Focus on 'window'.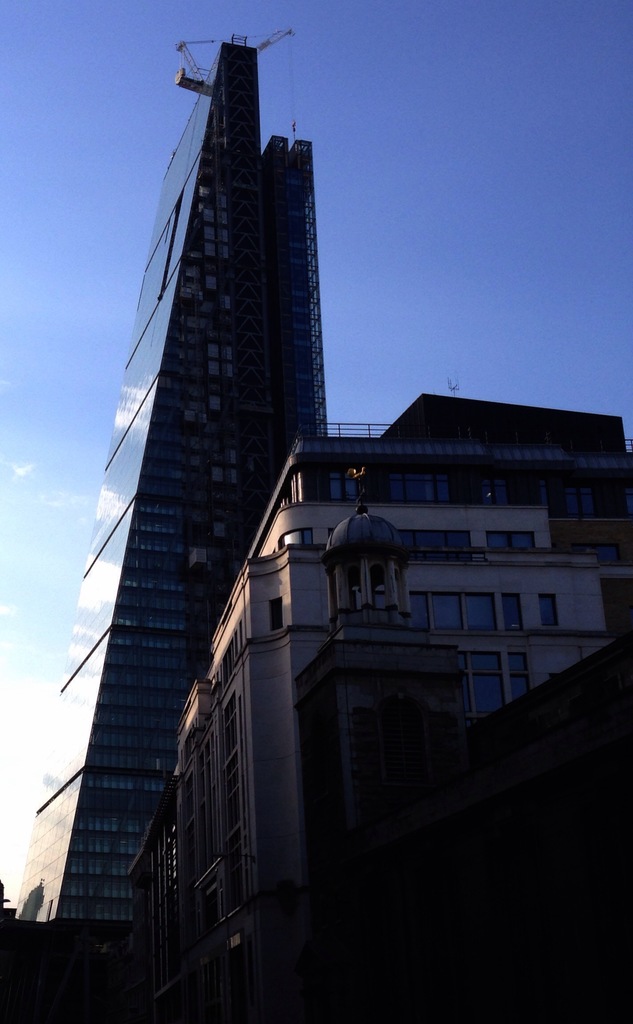
Focused at [409,596,494,628].
